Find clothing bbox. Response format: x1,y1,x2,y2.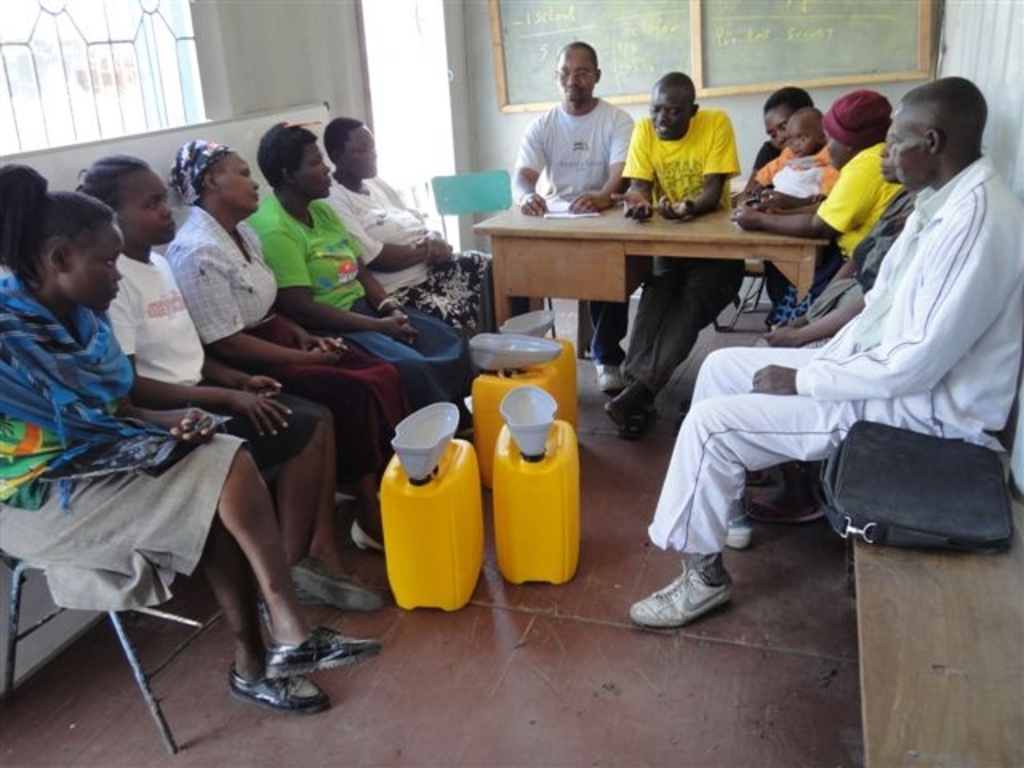
782,136,832,210.
